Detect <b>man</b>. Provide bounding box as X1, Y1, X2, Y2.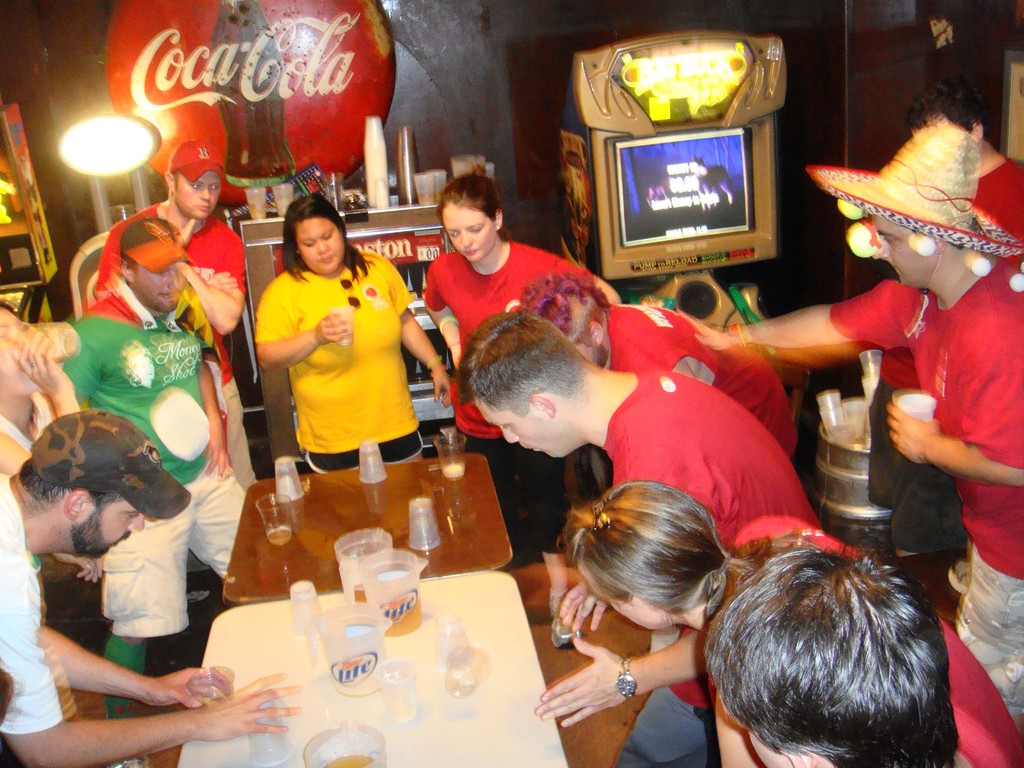
102, 144, 252, 486.
